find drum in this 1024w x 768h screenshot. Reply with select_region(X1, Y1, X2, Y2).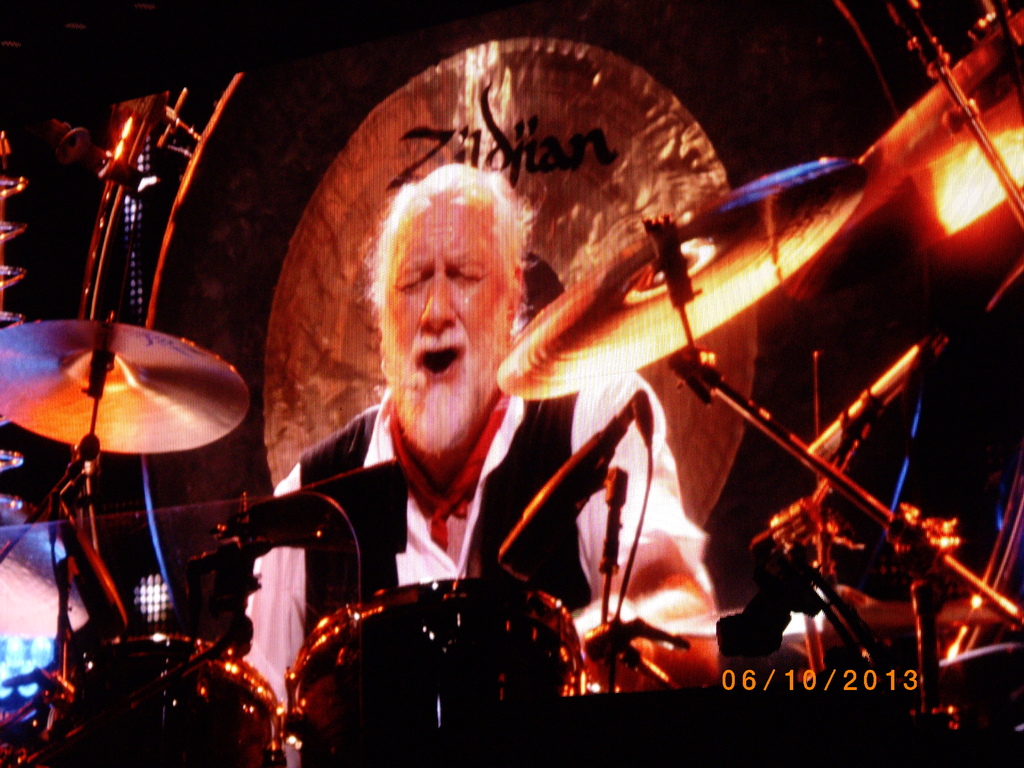
select_region(282, 580, 589, 767).
